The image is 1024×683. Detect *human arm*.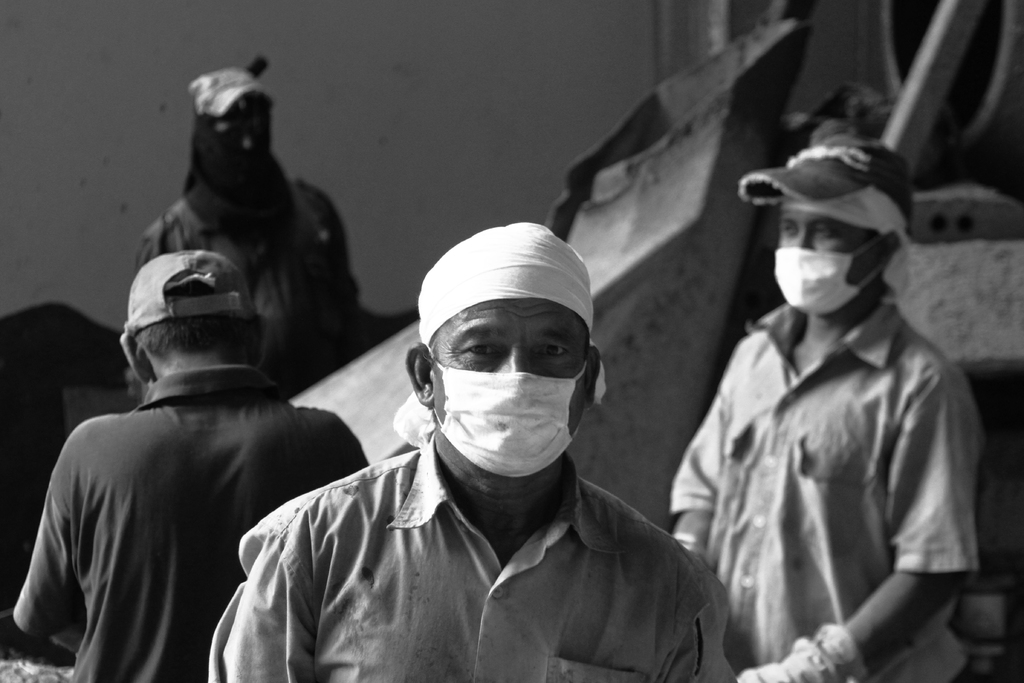
Detection: pyautogui.locateOnScreen(739, 372, 978, 682).
